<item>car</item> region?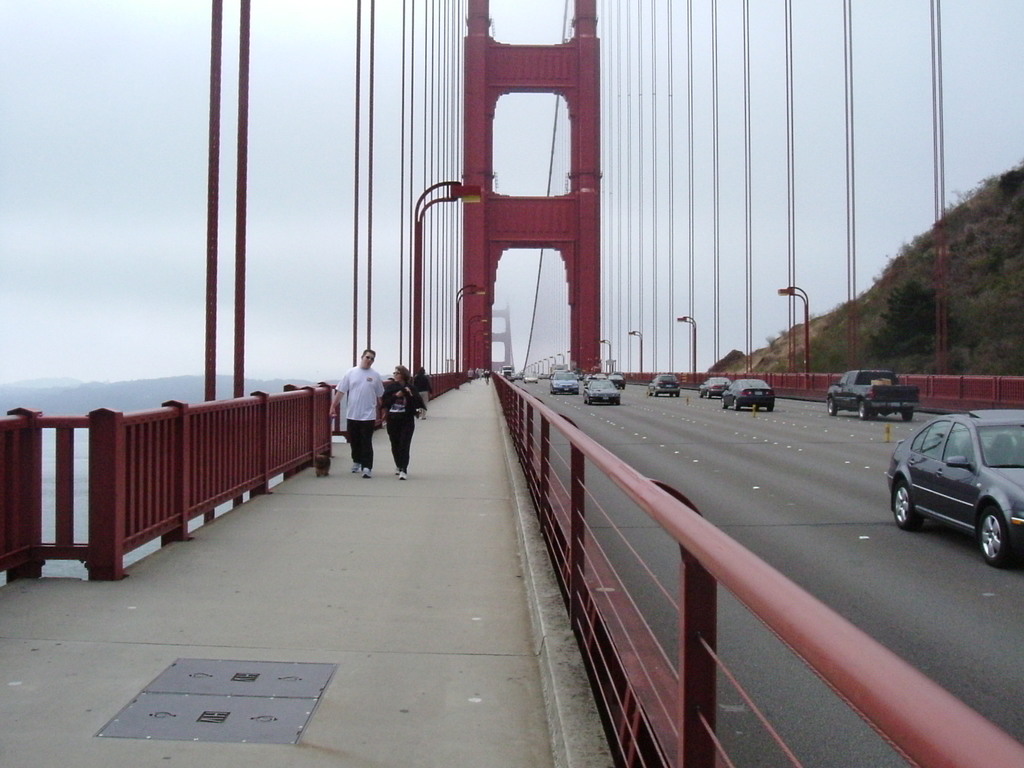
locate(585, 377, 623, 404)
